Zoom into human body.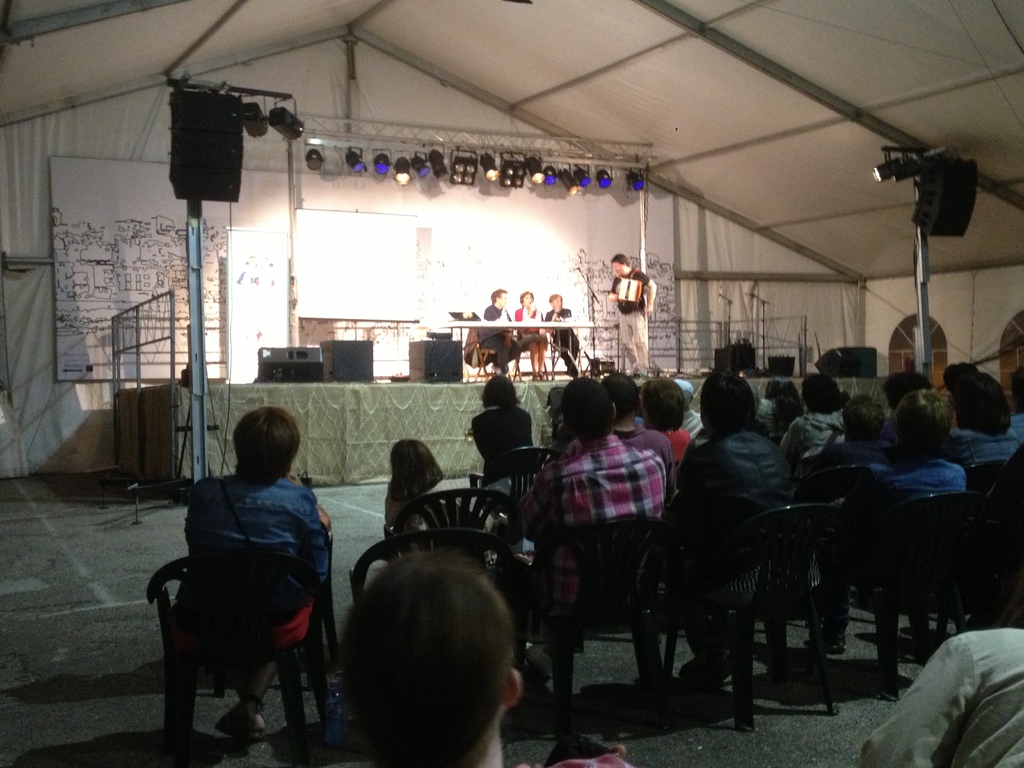
Zoom target: (left=773, top=406, right=833, bottom=459).
